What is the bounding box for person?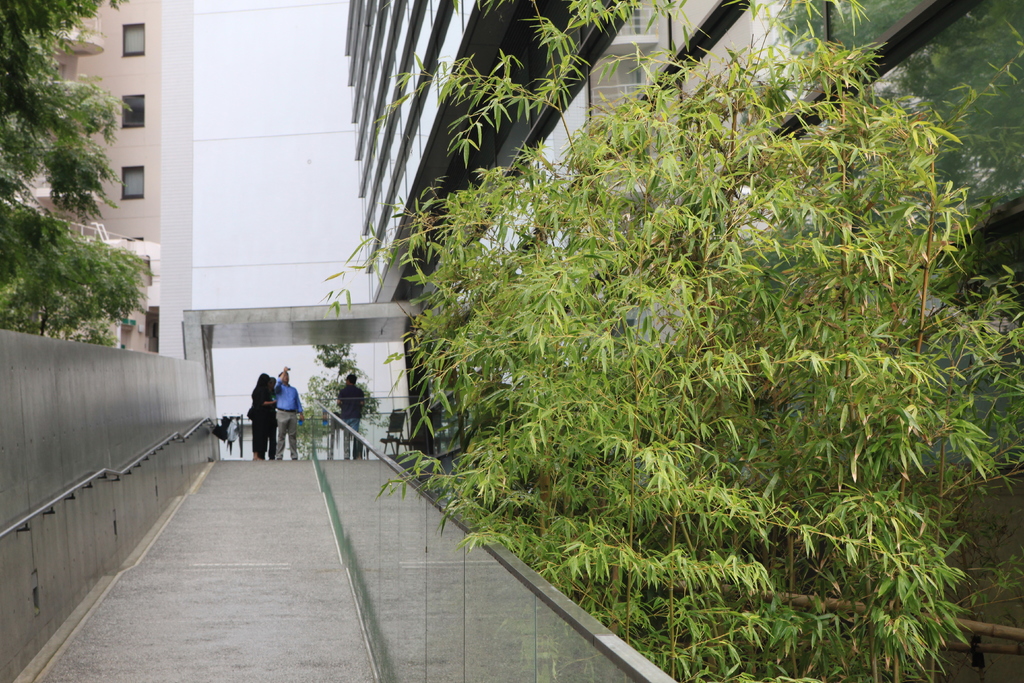
x1=273, y1=363, x2=313, y2=457.
